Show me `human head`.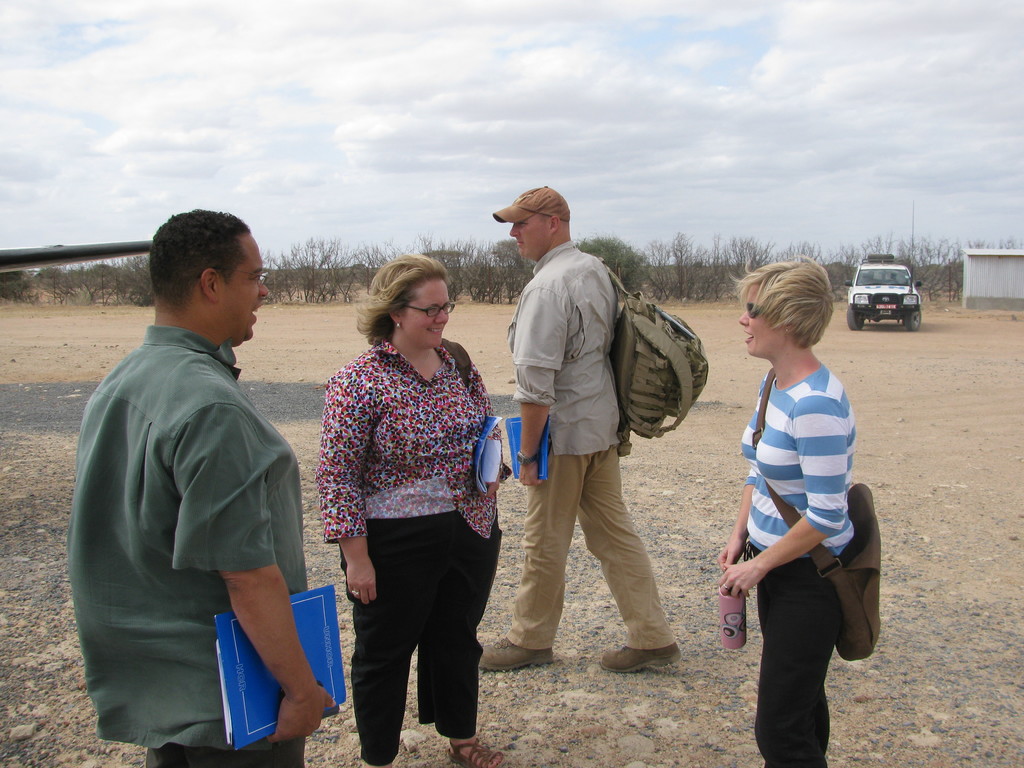
`human head` is here: [148,204,269,345].
